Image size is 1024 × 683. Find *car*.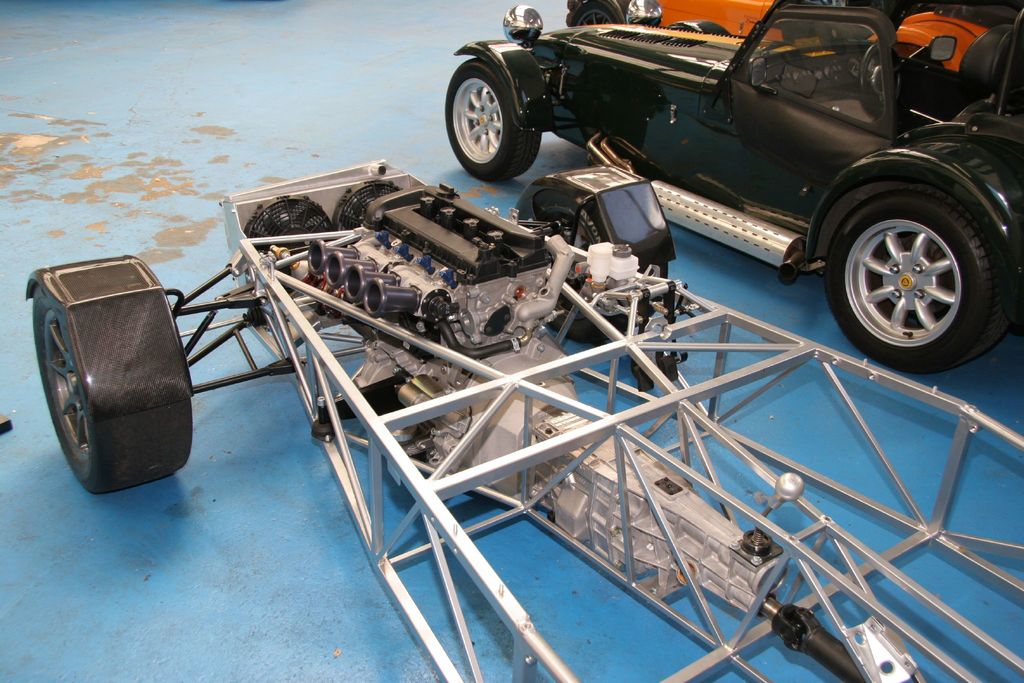
<bbox>17, 161, 1023, 682</bbox>.
